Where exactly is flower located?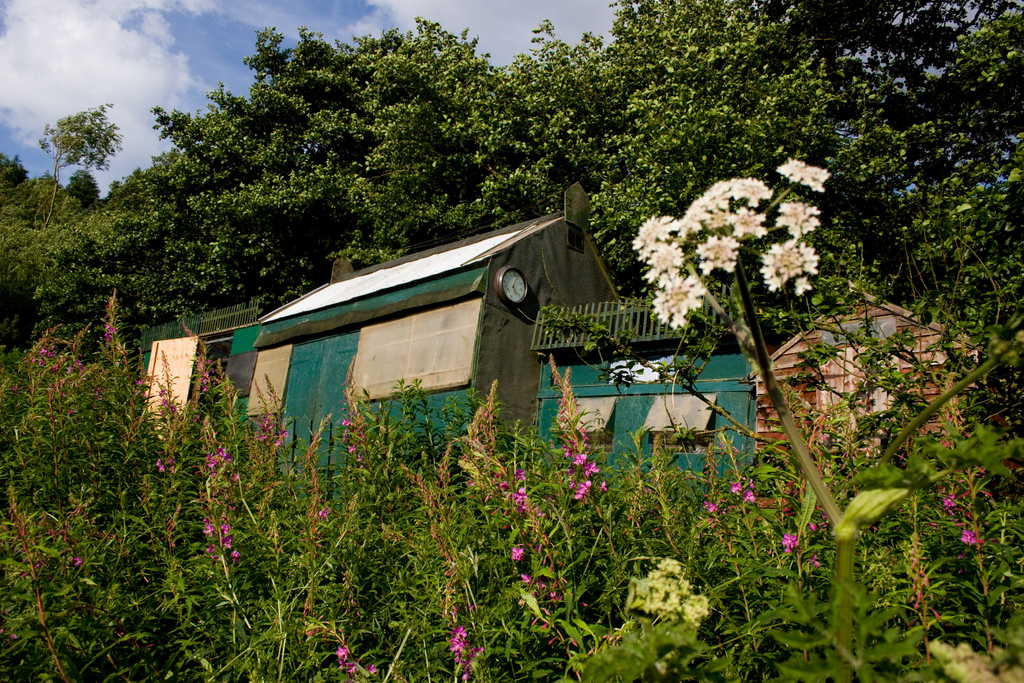
Its bounding box is box=[794, 274, 810, 291].
